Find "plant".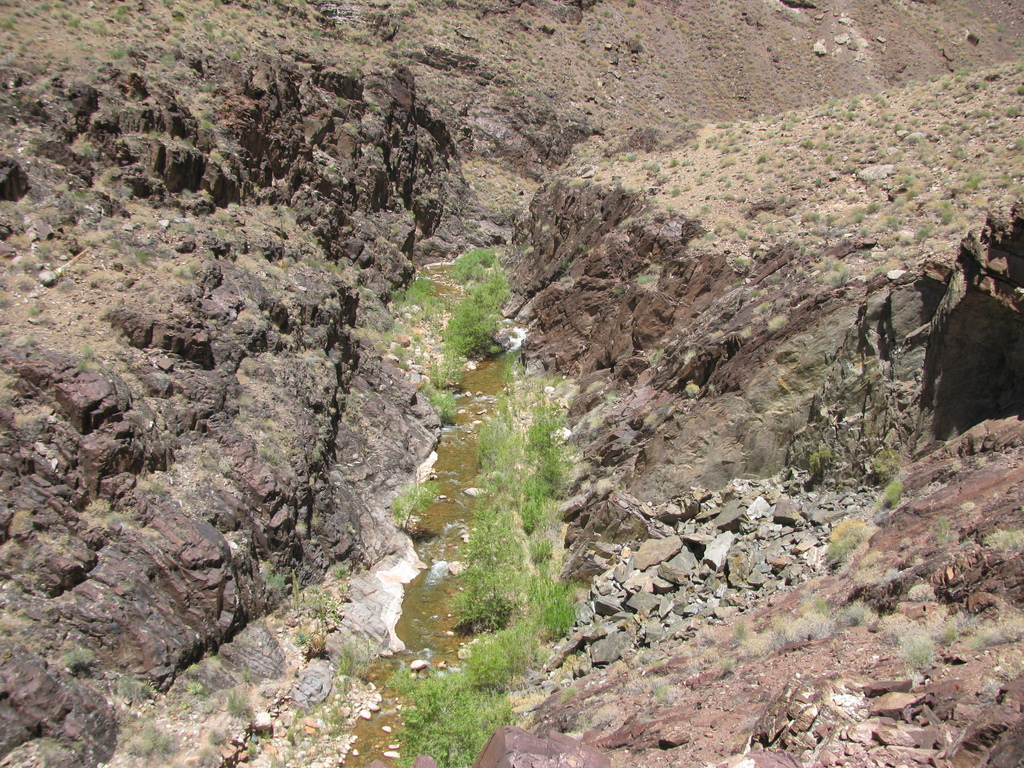
(left=108, top=234, right=122, bottom=252).
